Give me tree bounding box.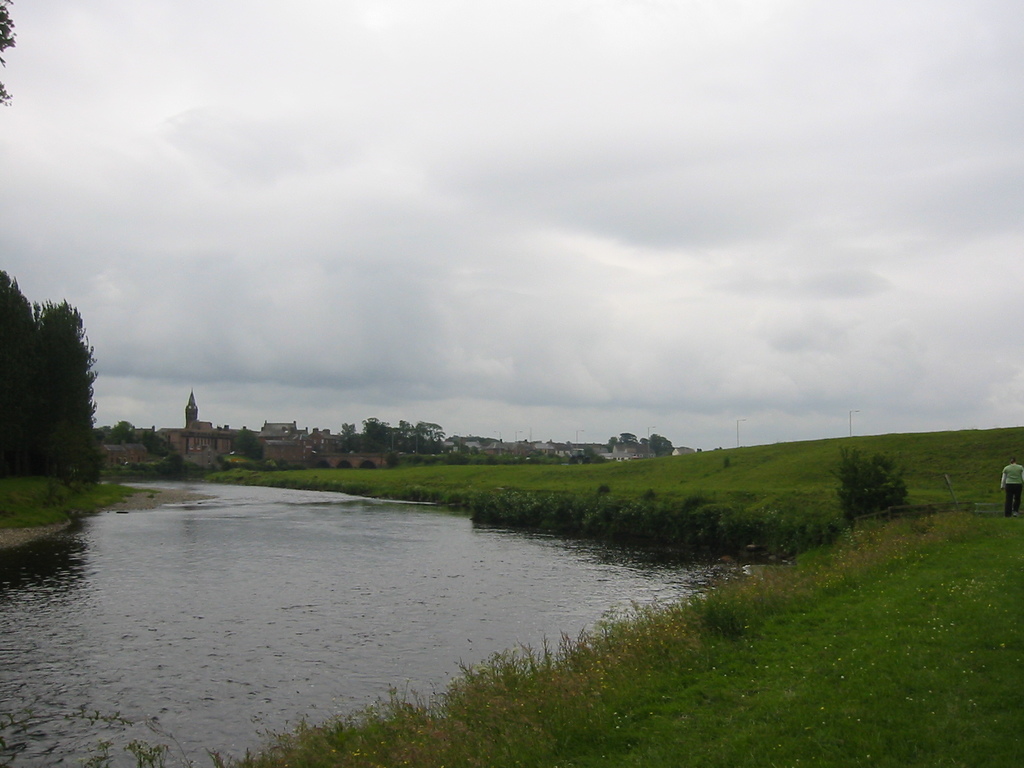
crop(0, 0, 22, 102).
